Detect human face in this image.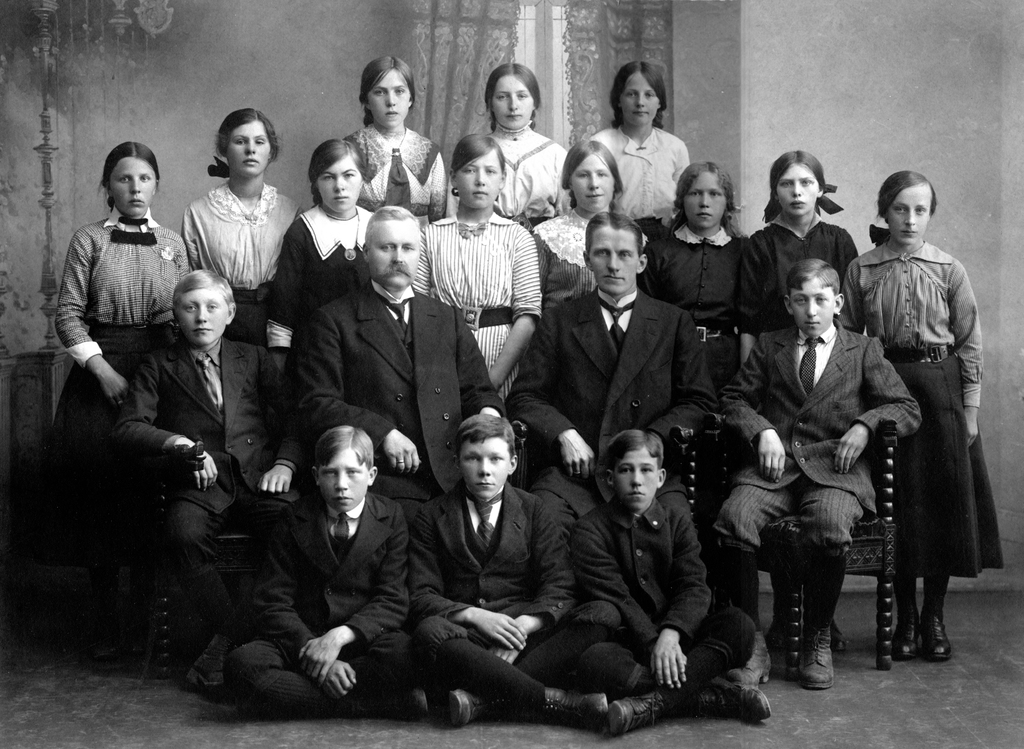
Detection: box(314, 448, 369, 511).
